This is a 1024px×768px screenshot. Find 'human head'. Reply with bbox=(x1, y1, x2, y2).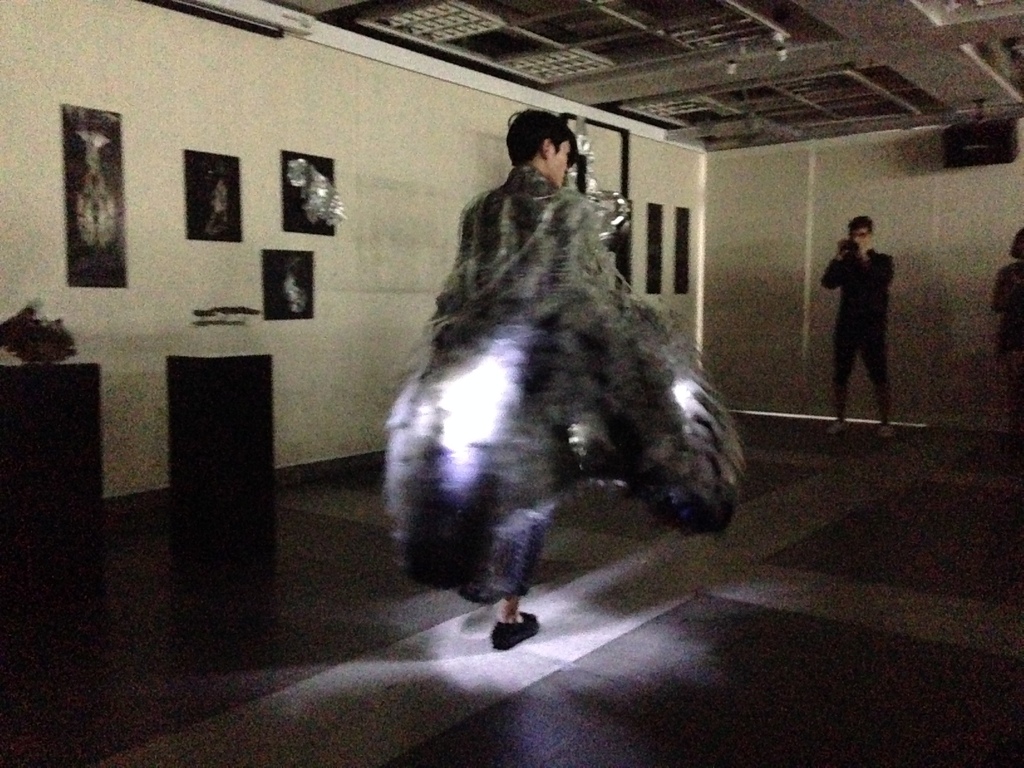
bbox=(1011, 227, 1023, 260).
